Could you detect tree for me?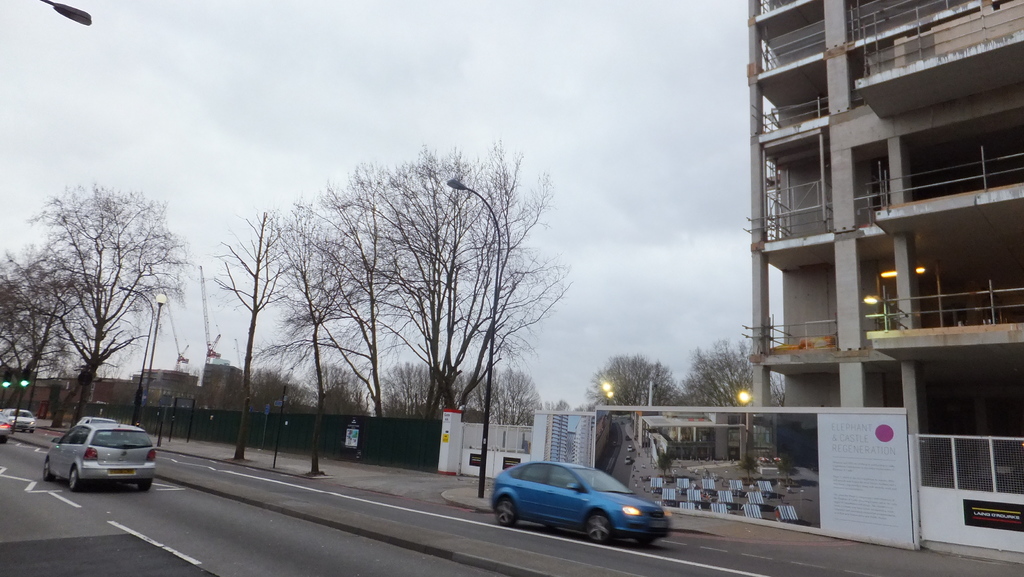
Detection result: locate(676, 345, 760, 405).
